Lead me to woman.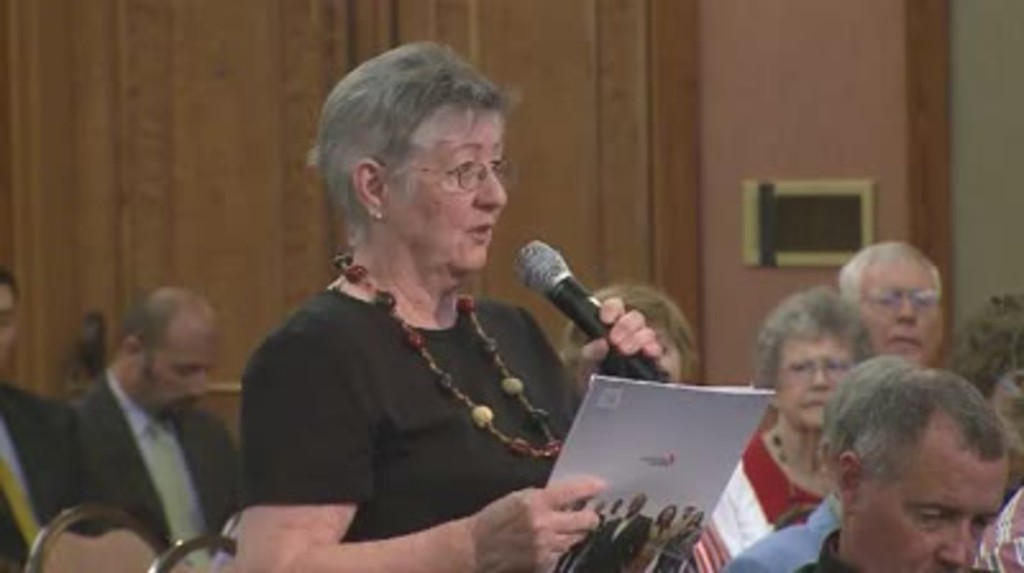
Lead to <bbox>225, 41, 666, 570</bbox>.
